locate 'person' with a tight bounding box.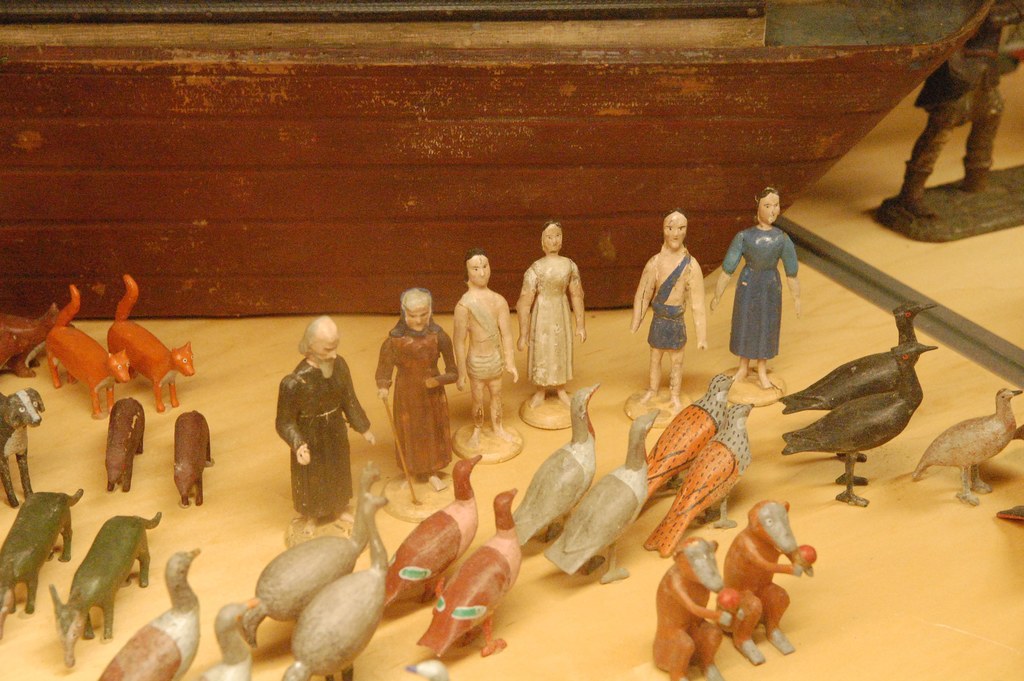
box(703, 179, 804, 389).
